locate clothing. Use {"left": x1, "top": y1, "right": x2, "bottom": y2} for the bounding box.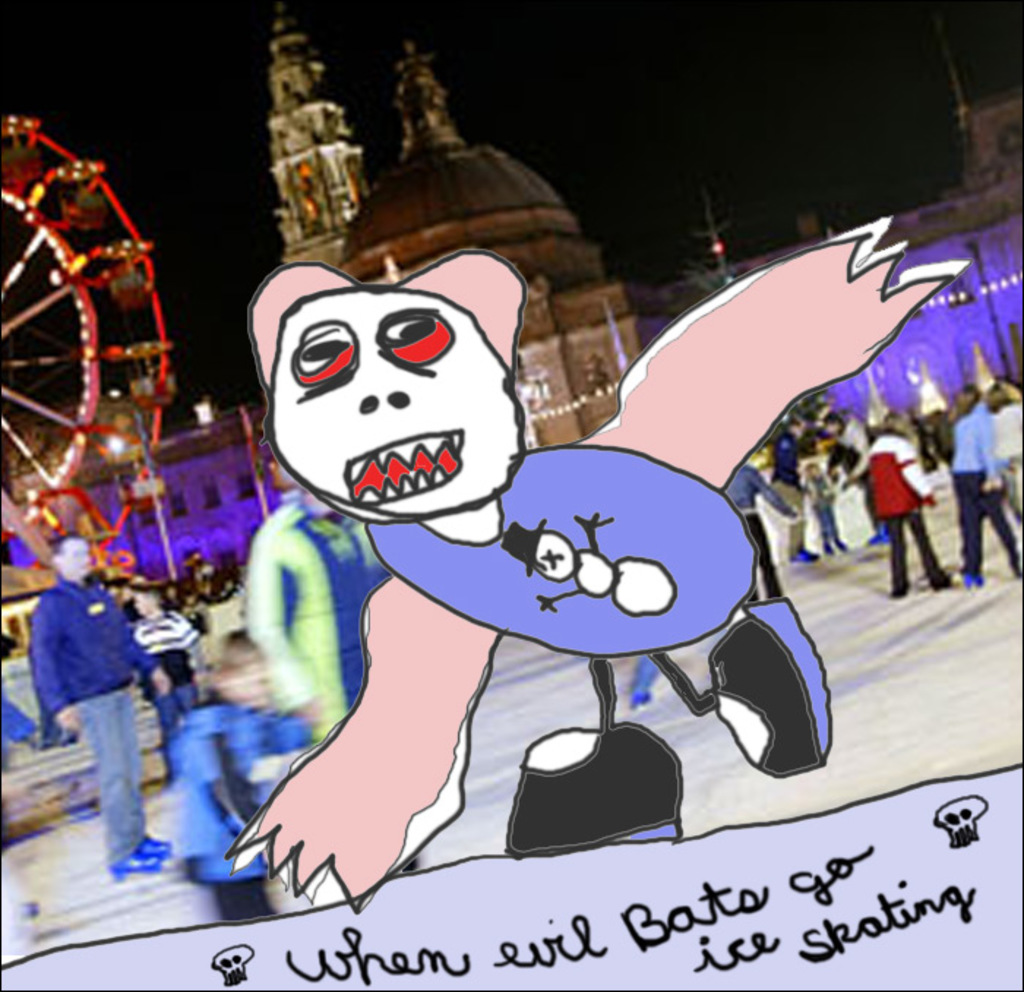
{"left": 15, "top": 528, "right": 155, "bottom": 821}.
